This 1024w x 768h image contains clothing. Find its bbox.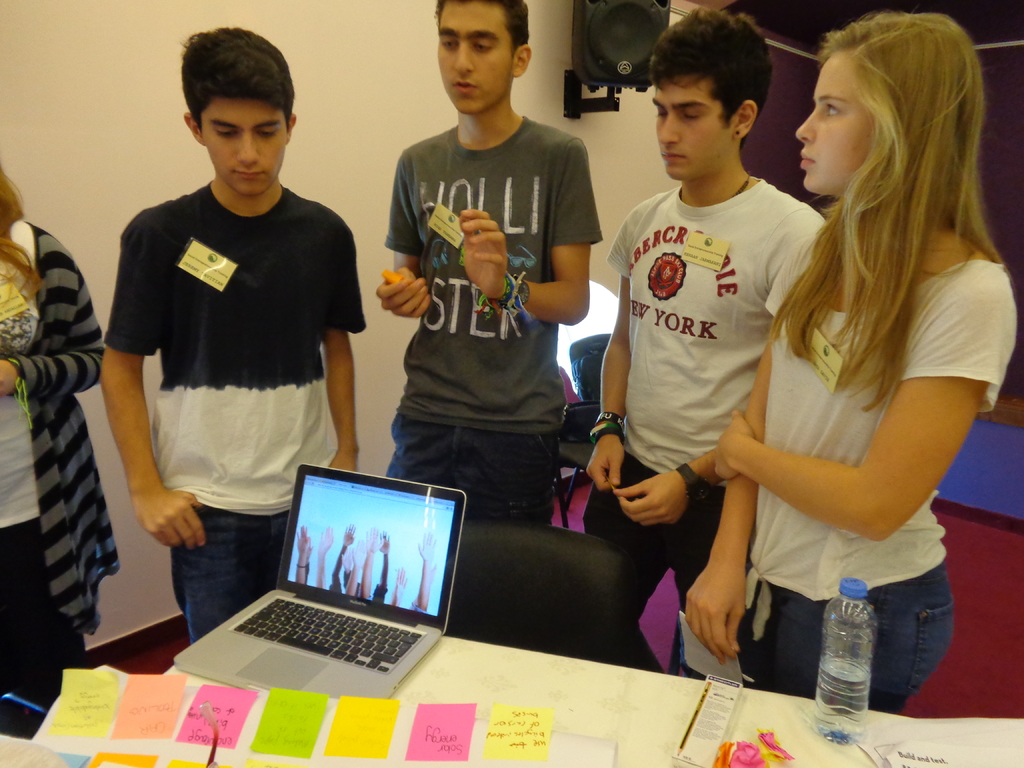
box=[115, 134, 351, 609].
